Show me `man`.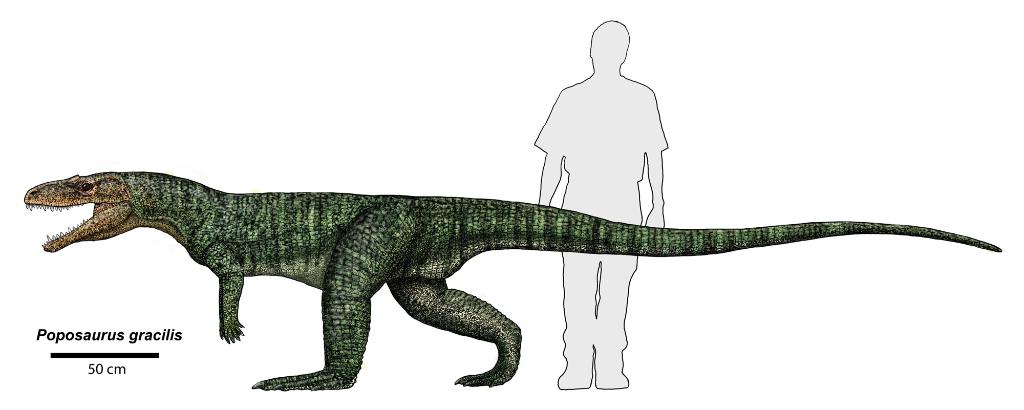
`man` is here: Rect(497, 15, 719, 260).
